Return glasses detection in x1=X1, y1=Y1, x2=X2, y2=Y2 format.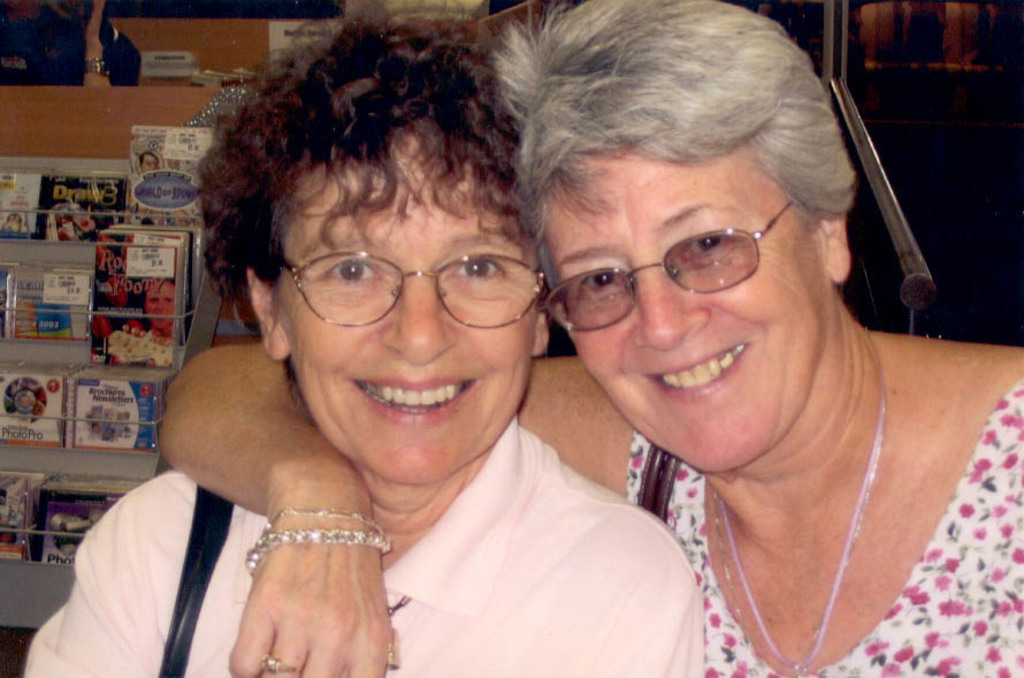
x1=538, y1=184, x2=811, y2=343.
